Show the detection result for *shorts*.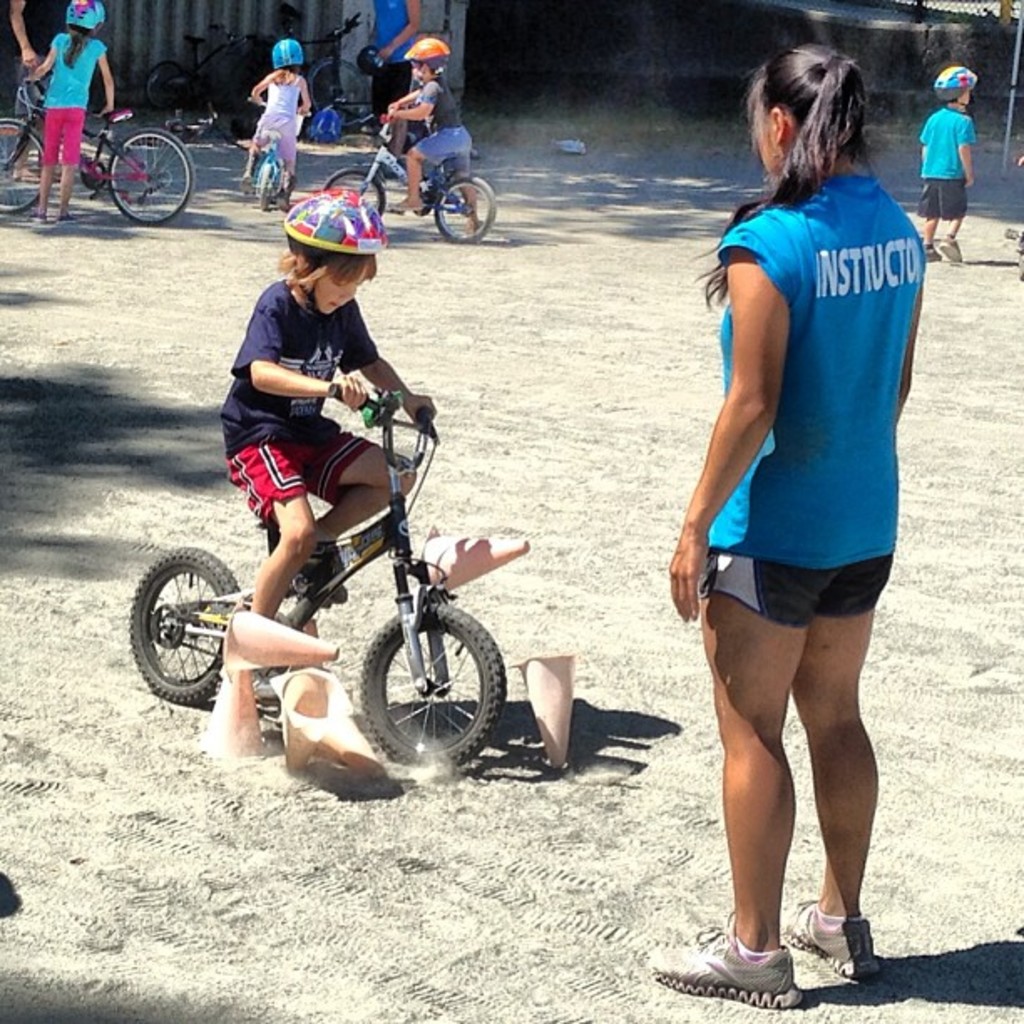
915 182 967 218.
